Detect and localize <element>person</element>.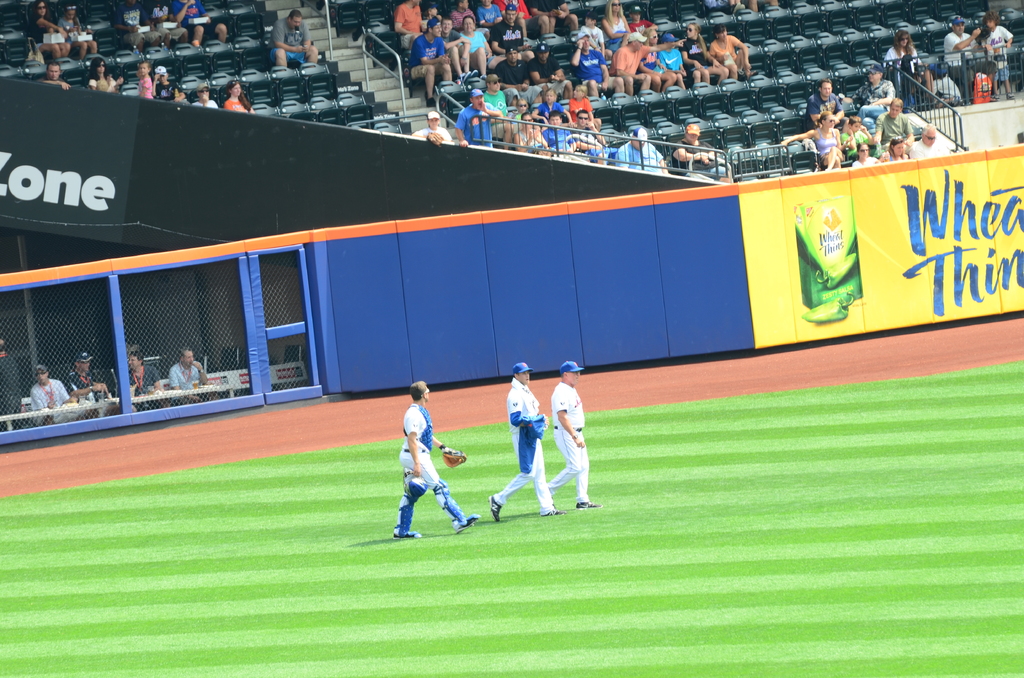
Localized at {"left": 881, "top": 27, "right": 929, "bottom": 90}.
